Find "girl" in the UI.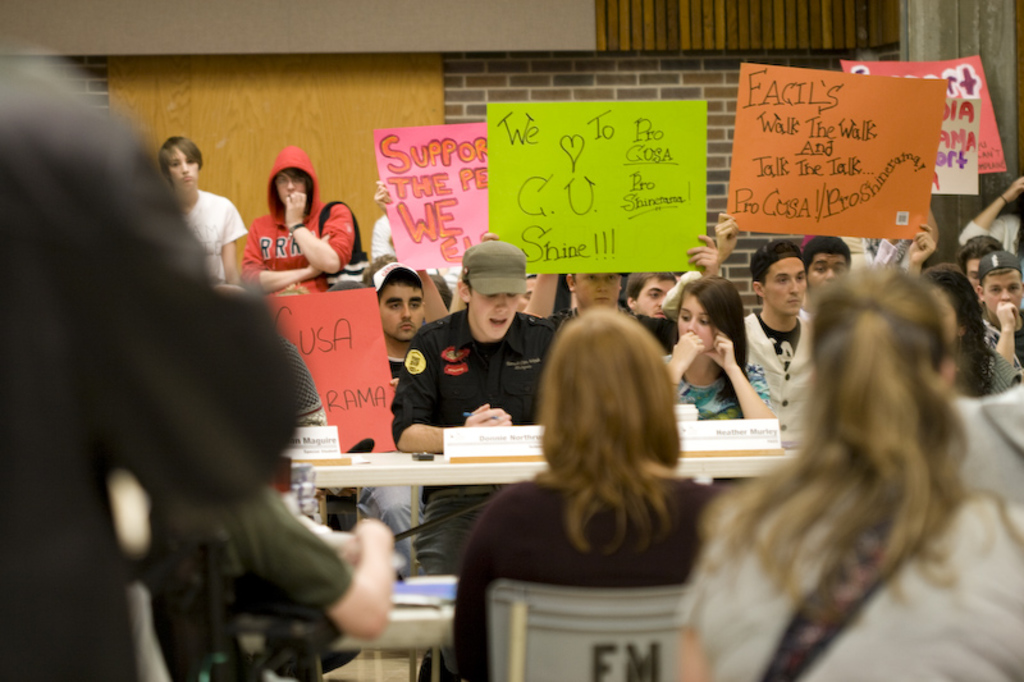
UI element at 919 265 1023 397.
